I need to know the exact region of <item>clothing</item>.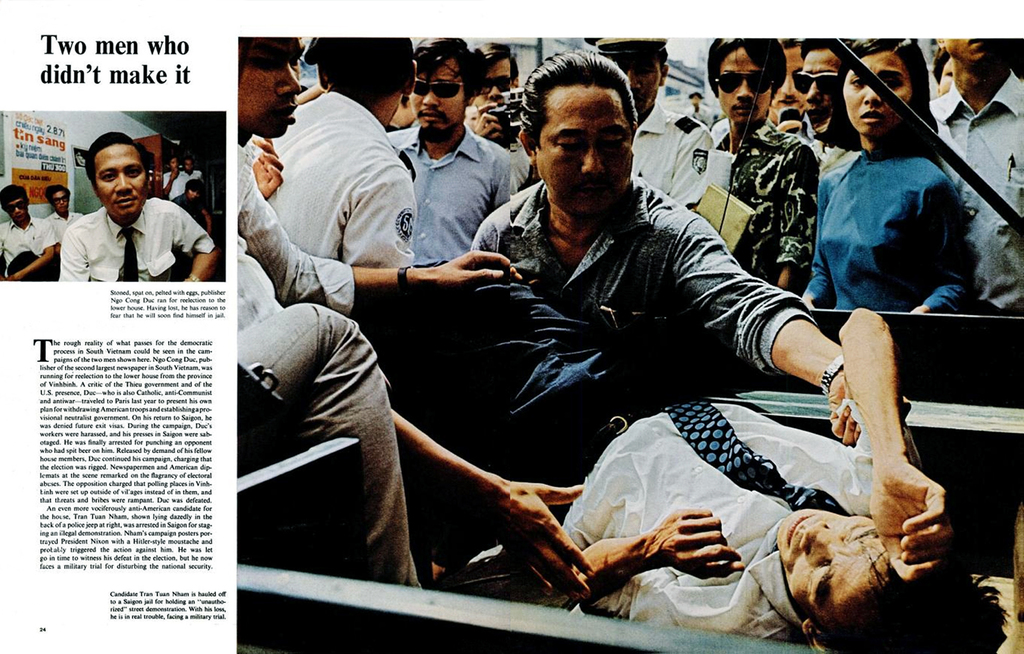
Region: l=807, t=147, r=980, b=316.
